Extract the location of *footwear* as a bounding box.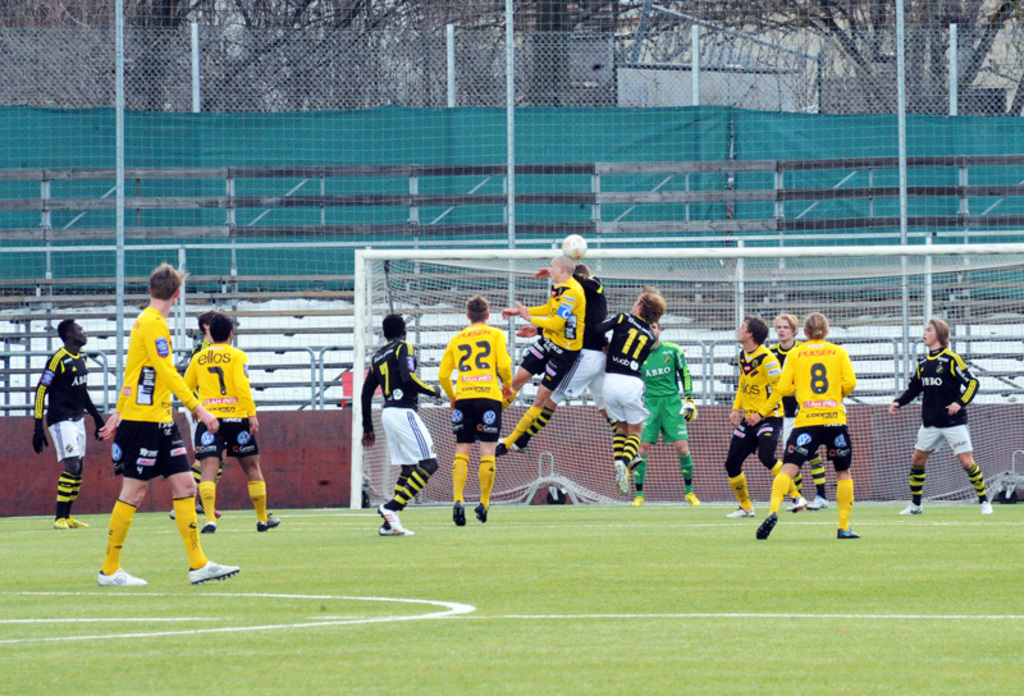
684, 489, 700, 504.
